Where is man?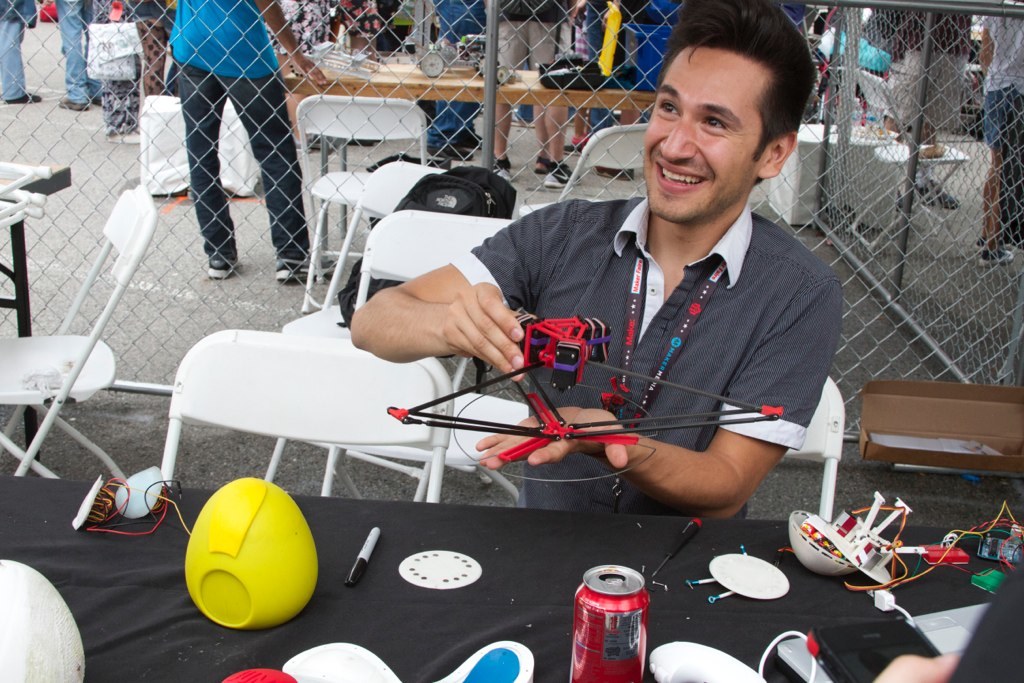
[left=330, top=8, right=854, bottom=532].
